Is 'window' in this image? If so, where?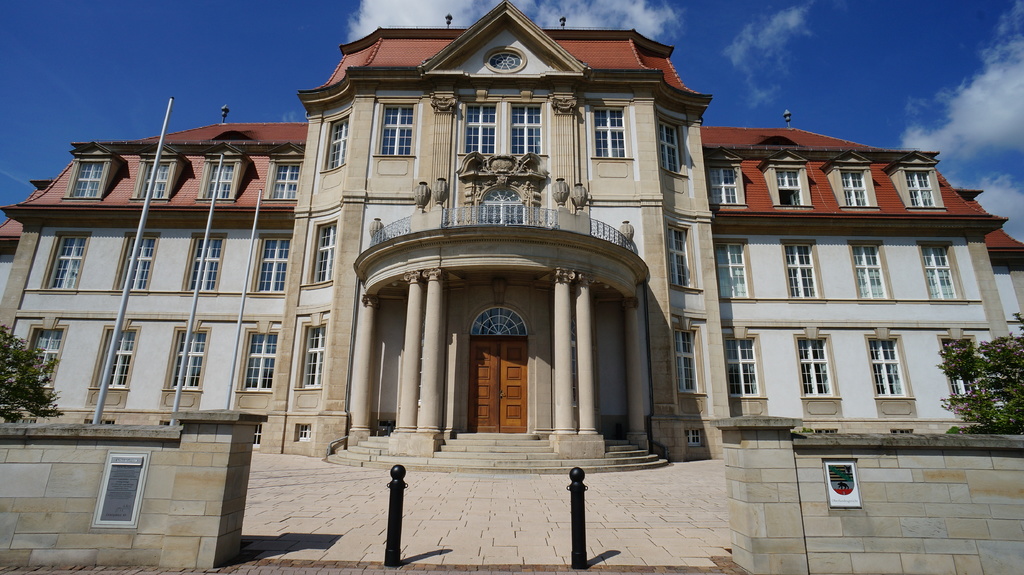
Yes, at locate(101, 327, 137, 390).
